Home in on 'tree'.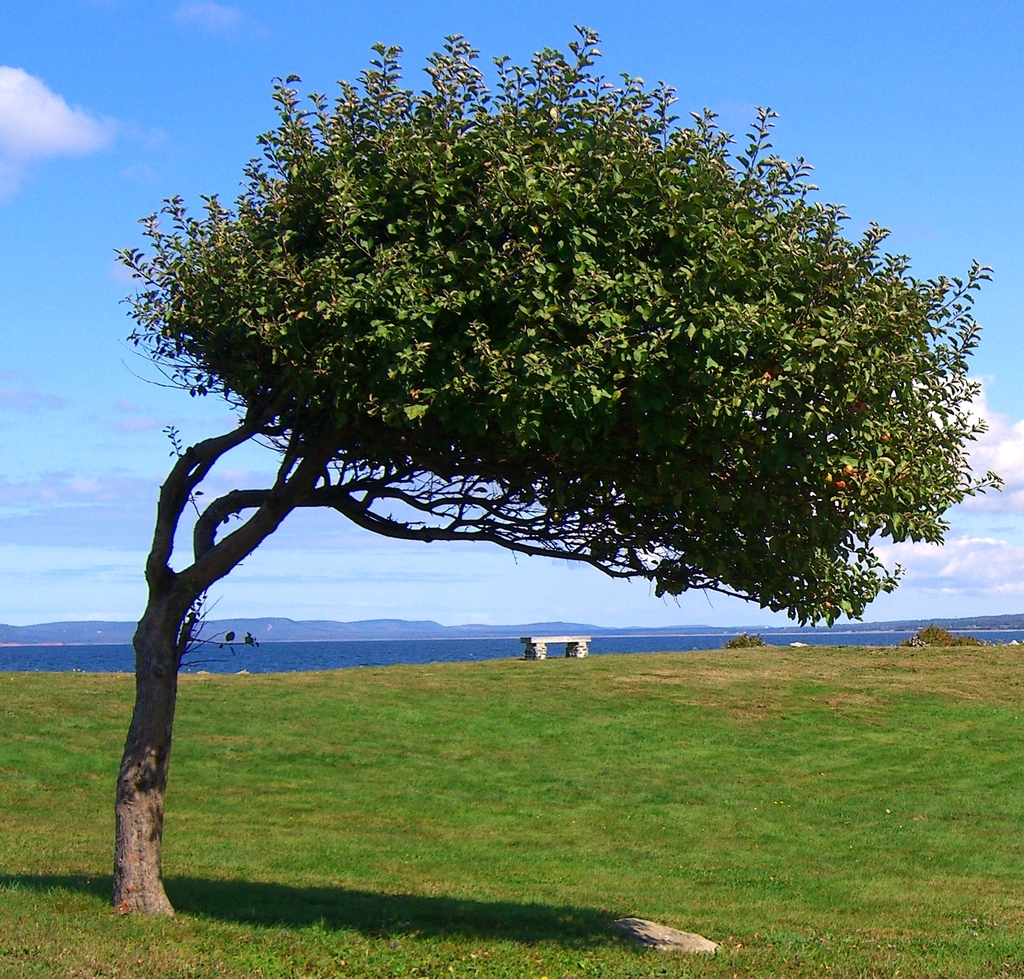
Homed in at [x1=104, y1=19, x2=1006, y2=925].
